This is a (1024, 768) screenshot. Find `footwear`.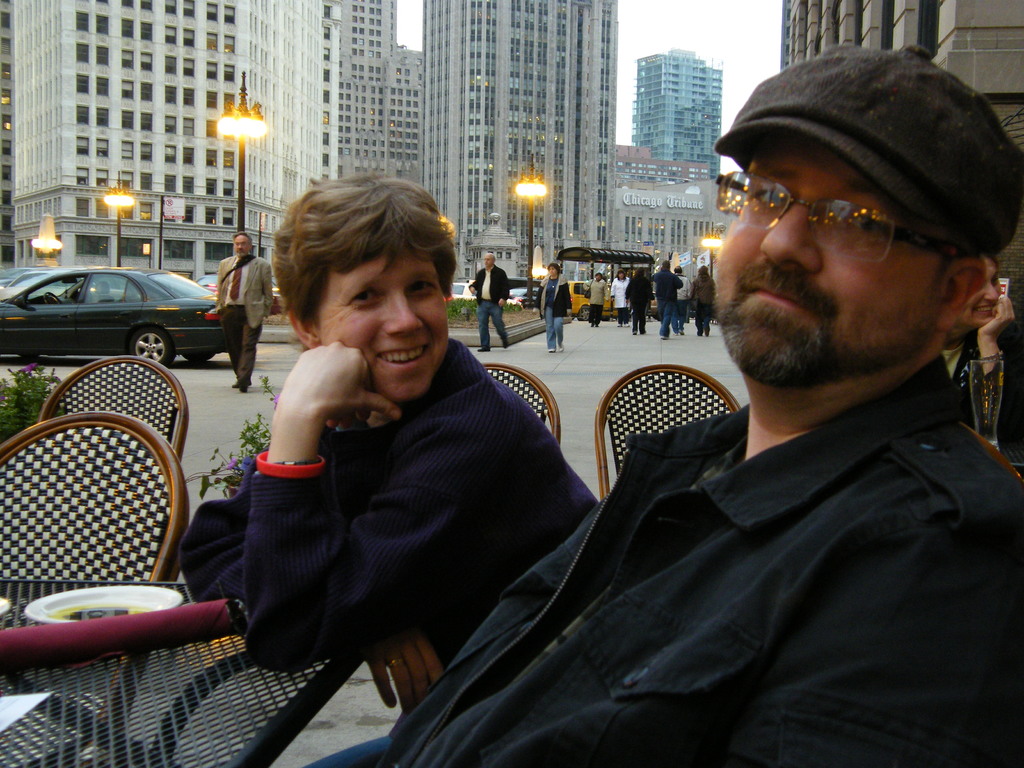
Bounding box: [673,328,684,339].
